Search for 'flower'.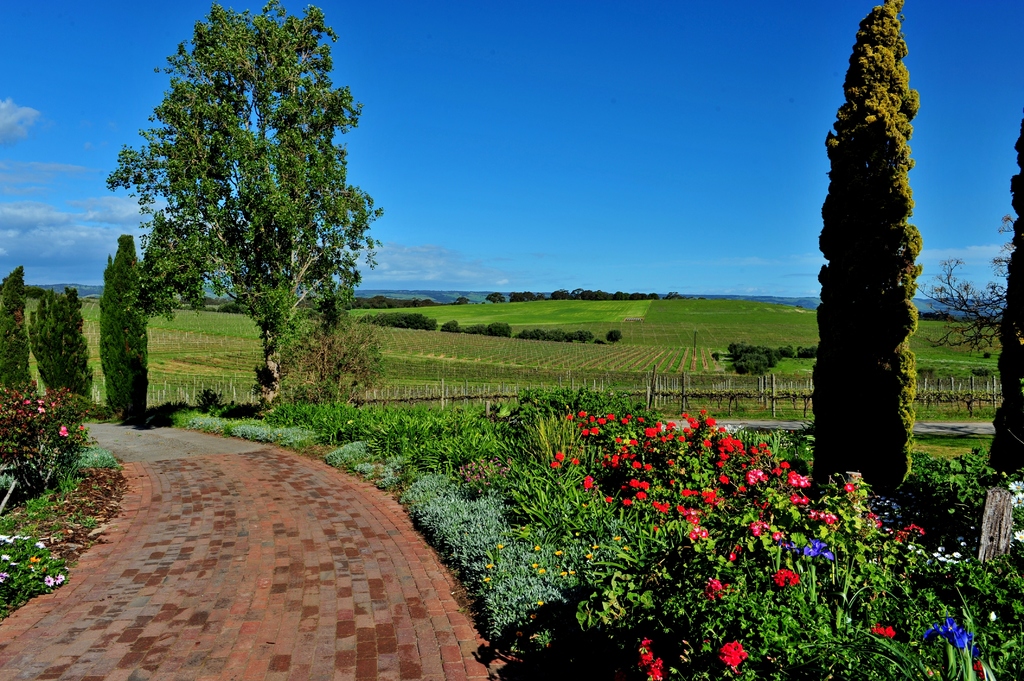
Found at (871, 626, 895, 643).
